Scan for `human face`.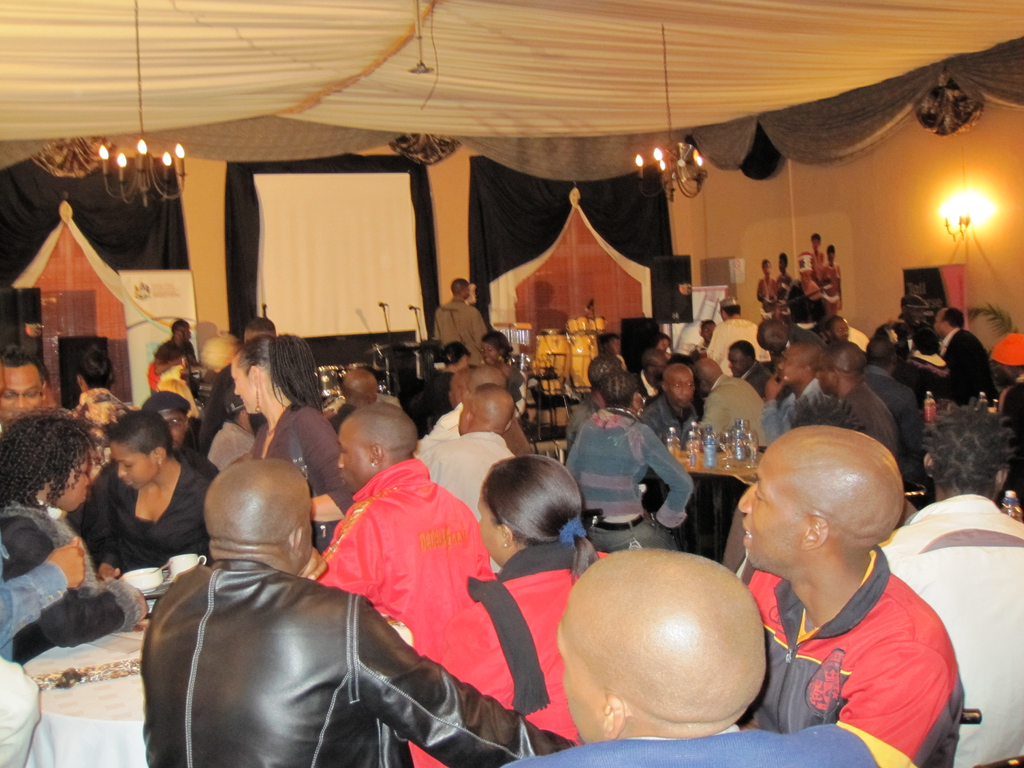
Scan result: region(476, 495, 504, 561).
